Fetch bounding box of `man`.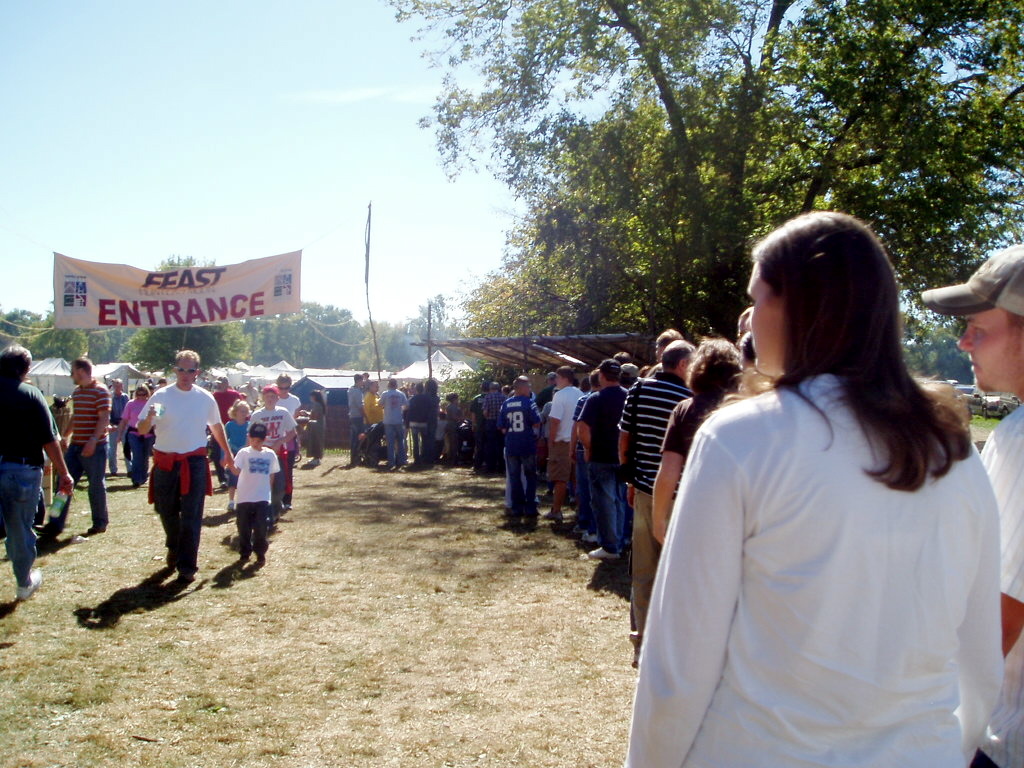
Bbox: pyautogui.locateOnScreen(0, 346, 82, 604).
